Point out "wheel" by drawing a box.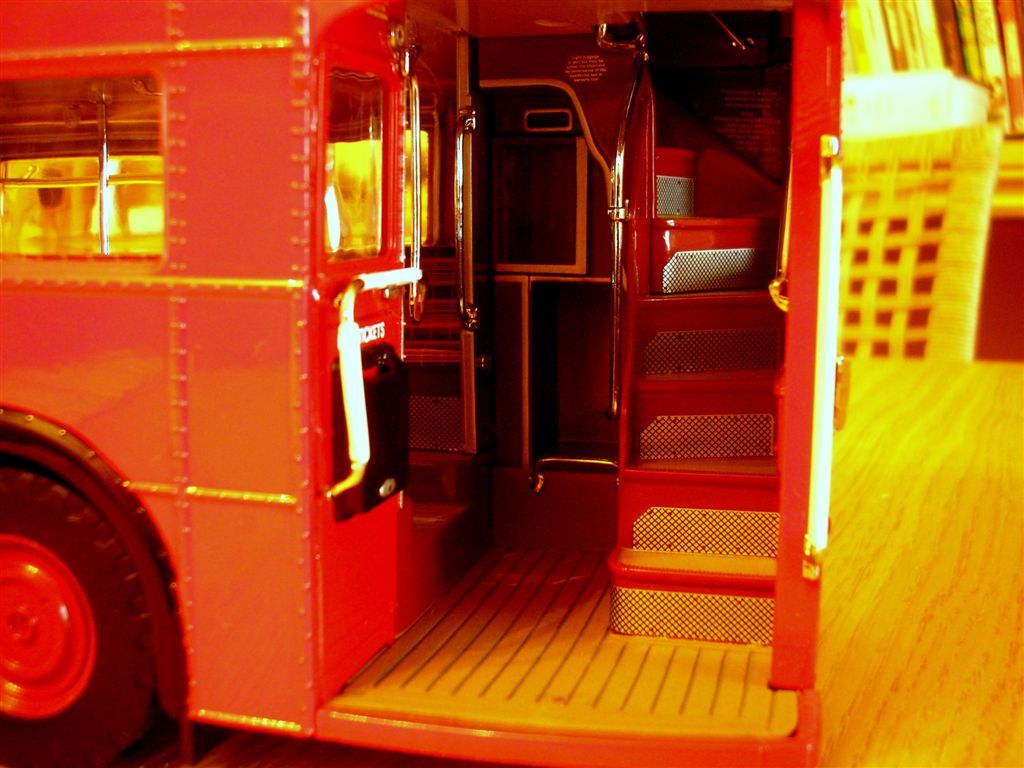
pyautogui.locateOnScreen(4, 447, 163, 755).
